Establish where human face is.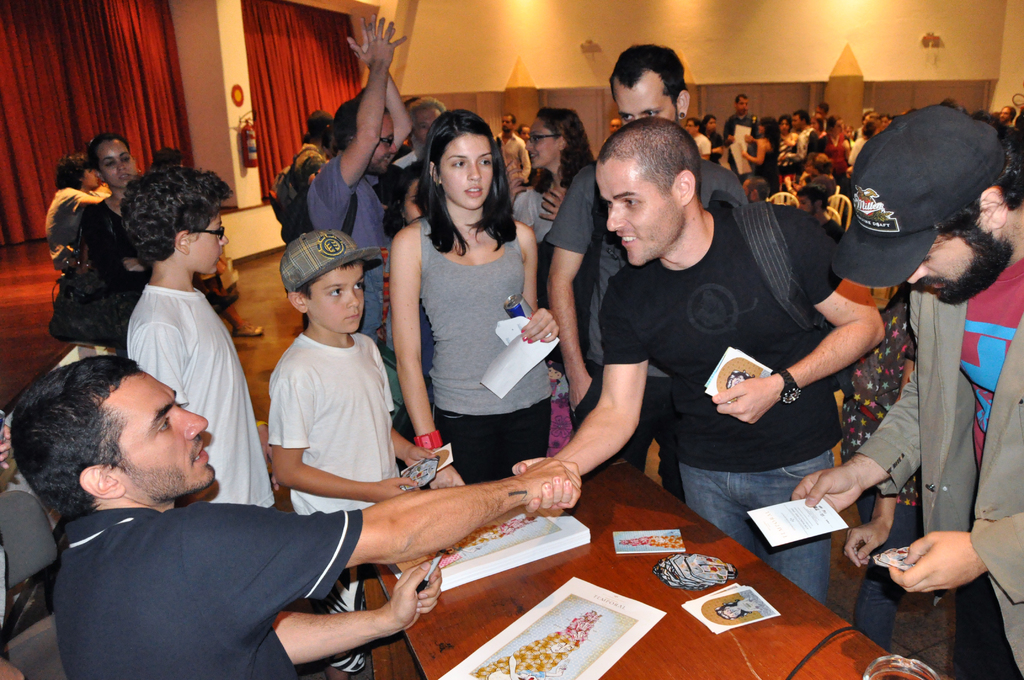
Established at l=758, t=122, r=763, b=134.
